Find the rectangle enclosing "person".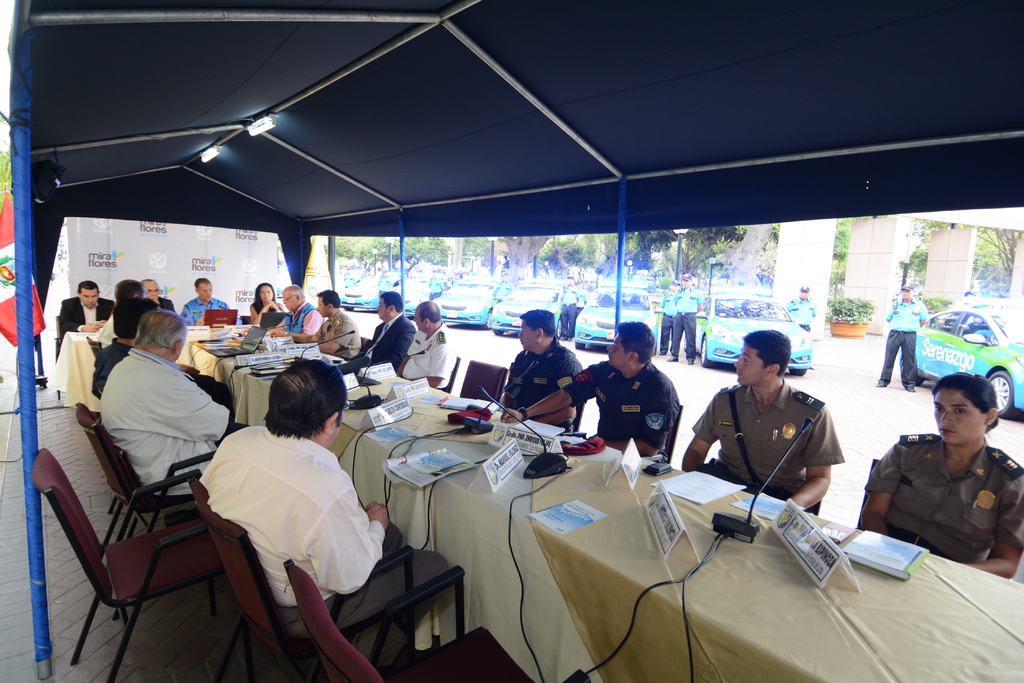
box(678, 328, 848, 518).
